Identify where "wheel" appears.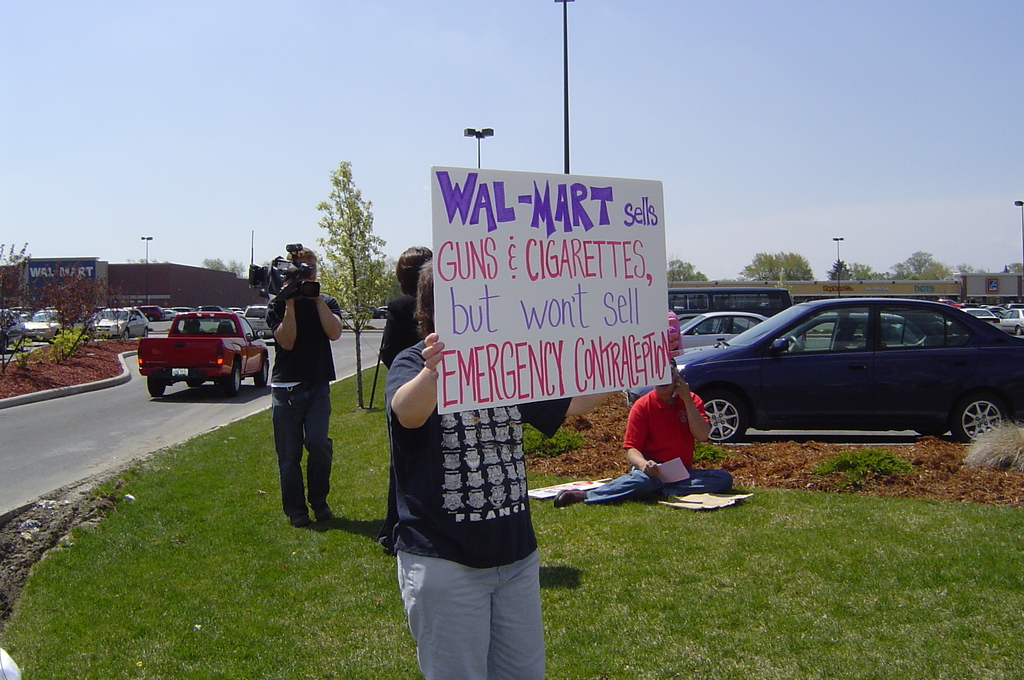
Appears at 787 334 803 355.
